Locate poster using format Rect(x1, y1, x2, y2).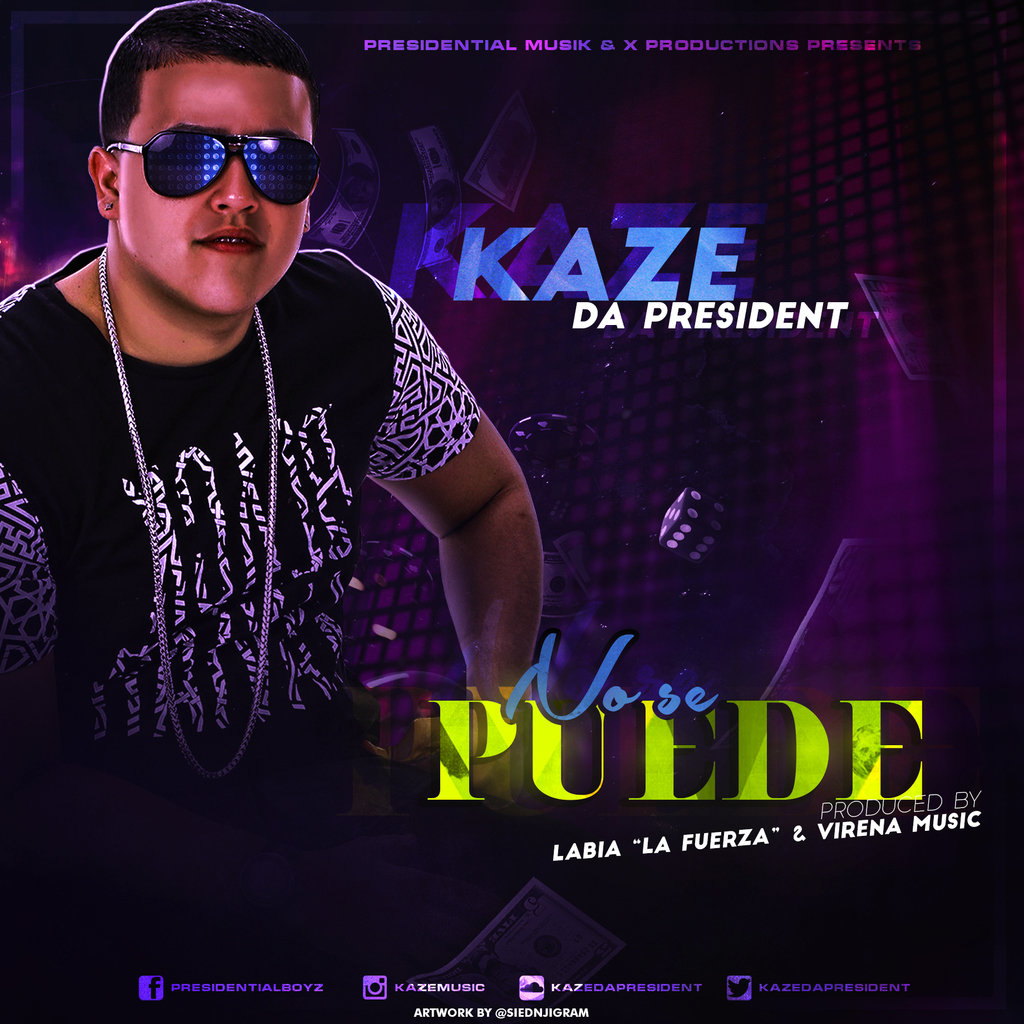
Rect(0, 8, 1023, 1020).
